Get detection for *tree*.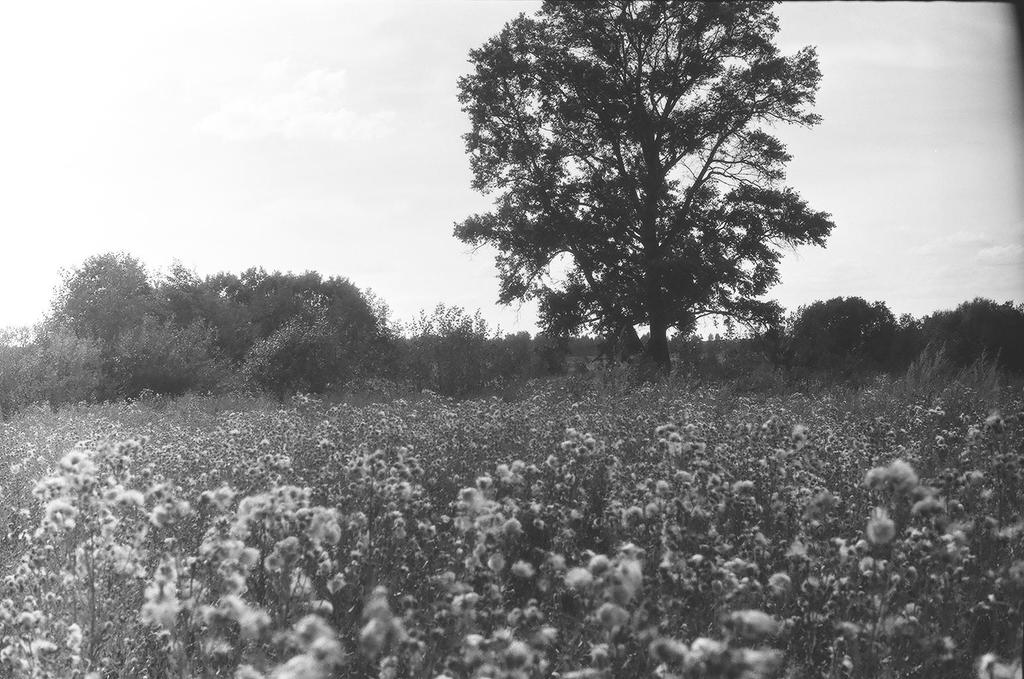
Detection: <bbox>451, 0, 836, 383</bbox>.
